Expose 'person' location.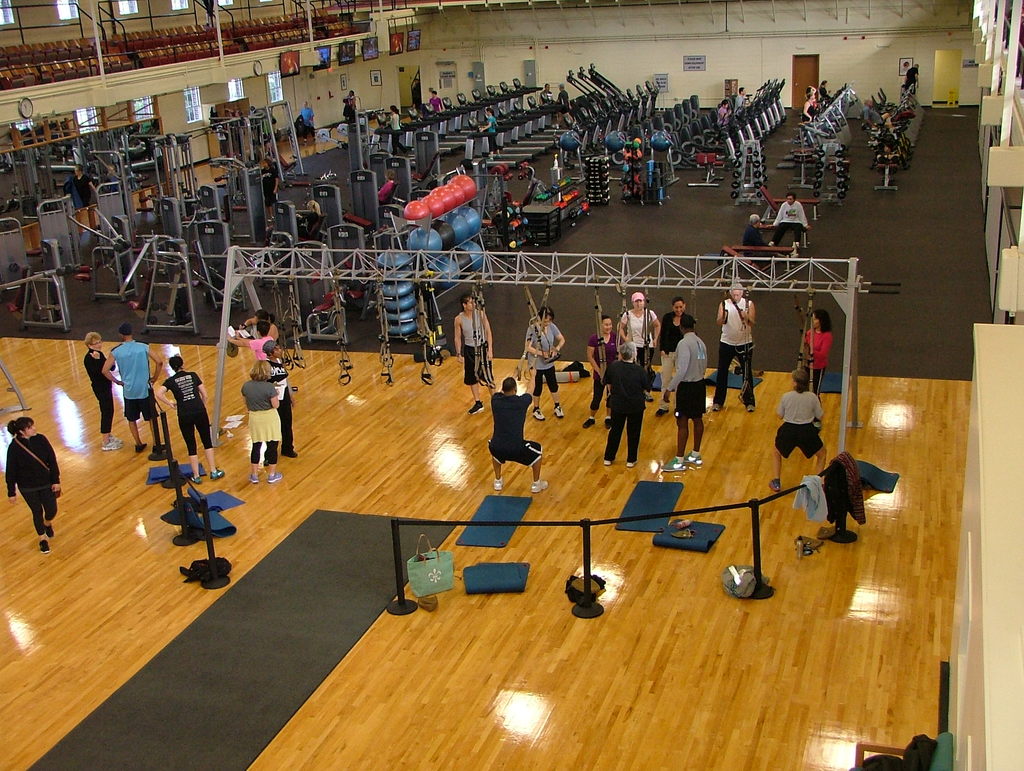
Exposed at <box>602,346,649,465</box>.
